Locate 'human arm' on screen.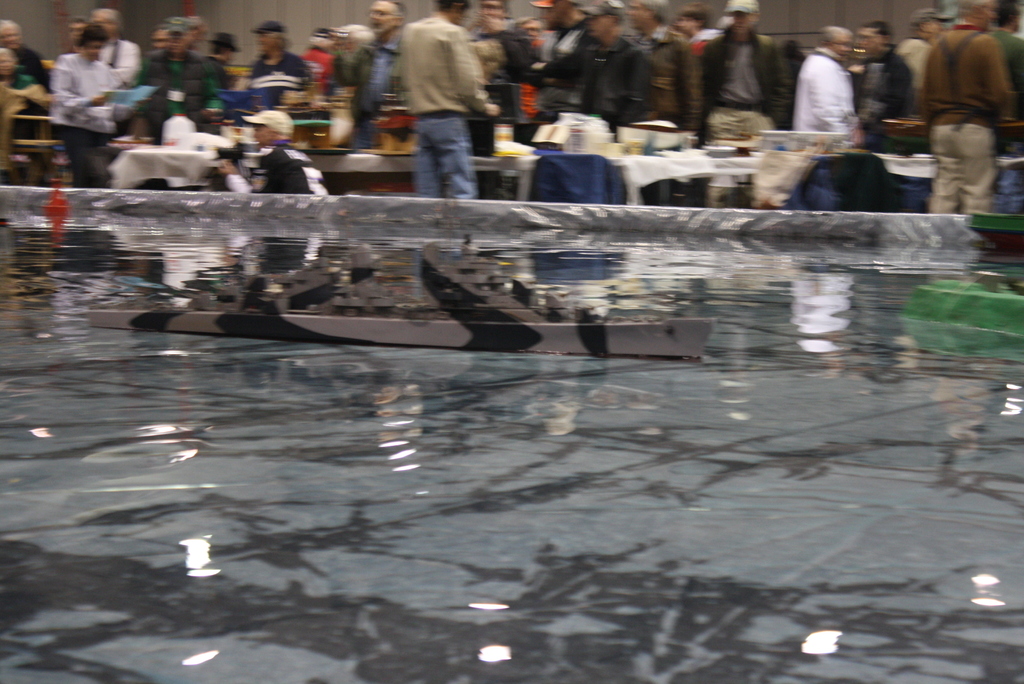
On screen at l=136, t=53, r=155, b=126.
